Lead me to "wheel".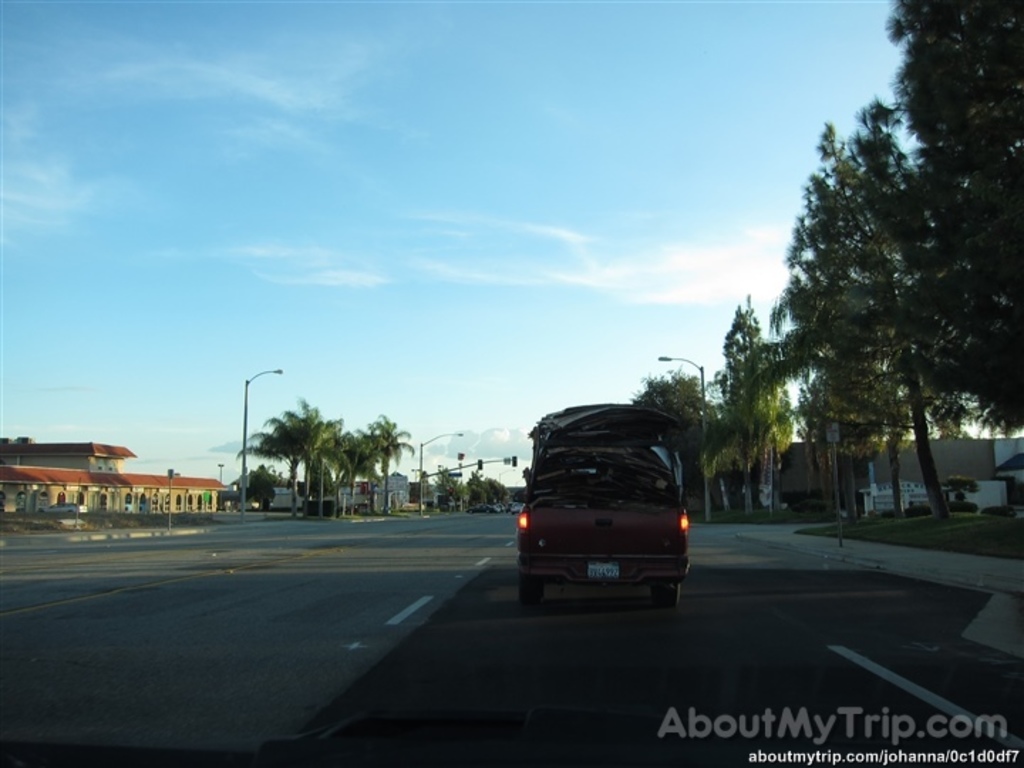
Lead to box=[654, 583, 680, 612].
